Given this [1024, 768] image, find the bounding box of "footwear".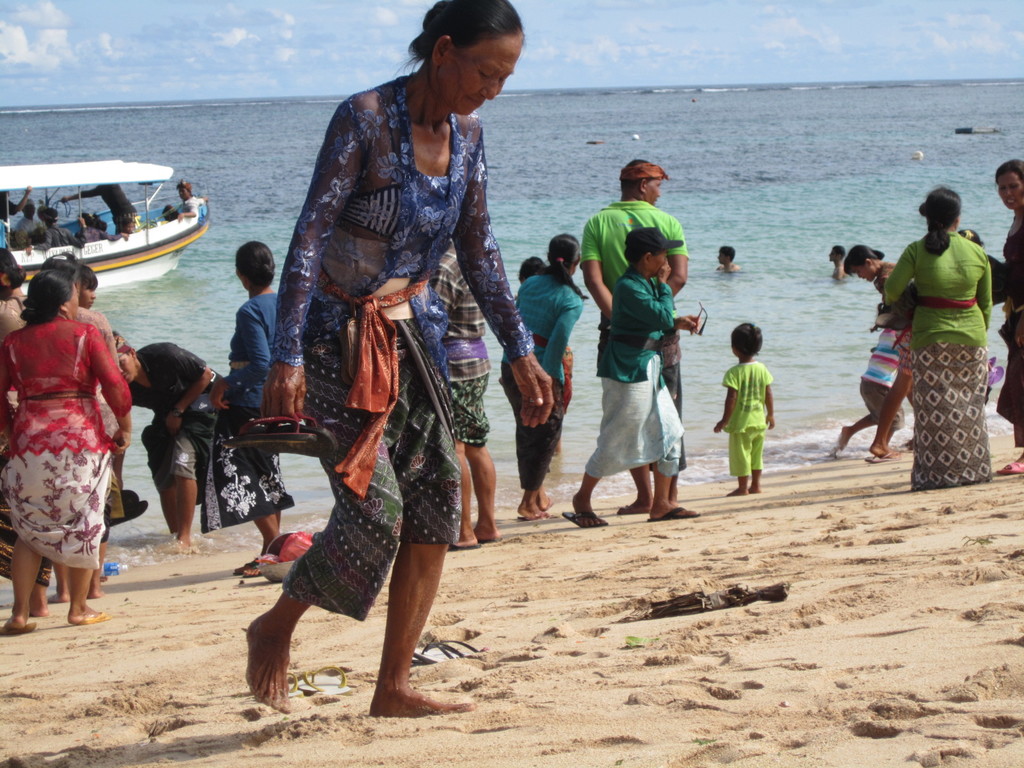
region(300, 668, 353, 700).
